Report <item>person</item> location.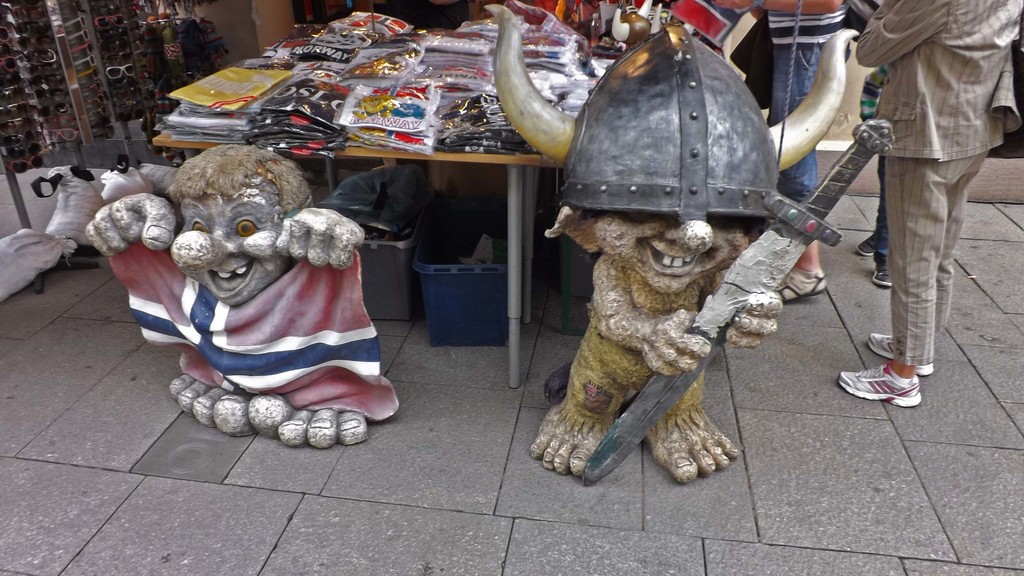
Report: detection(668, 0, 846, 206).
